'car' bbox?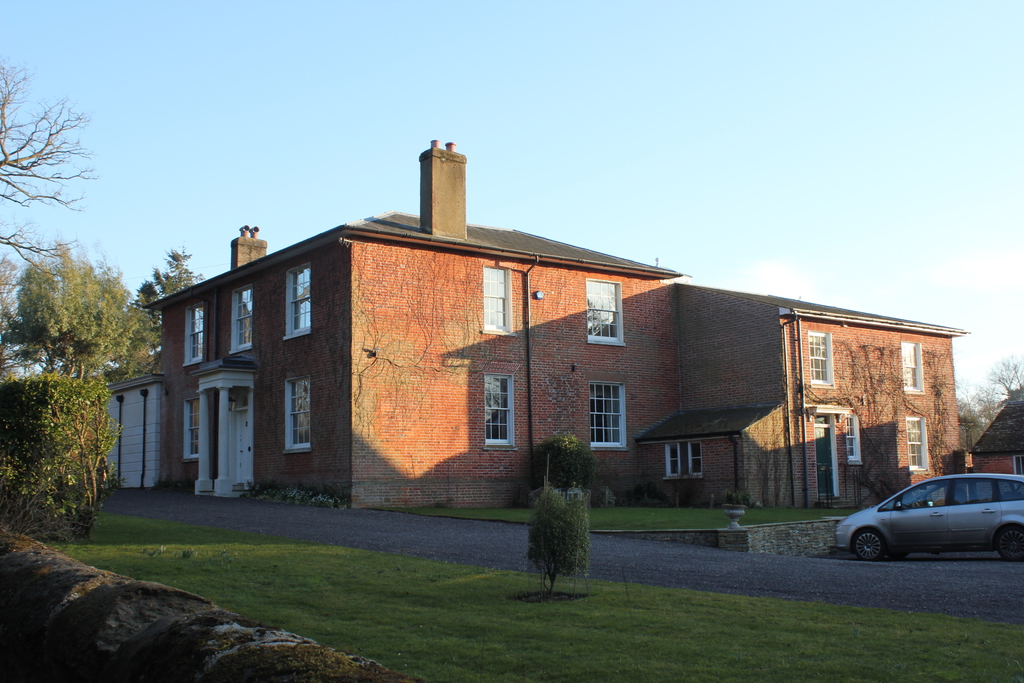
bbox=[834, 473, 1018, 564]
